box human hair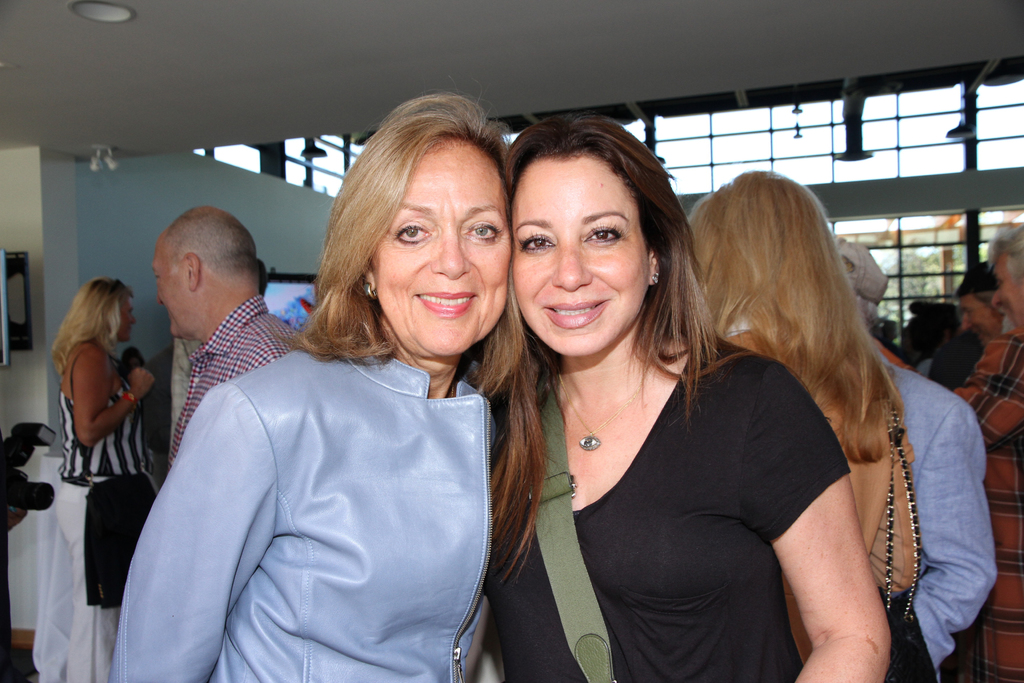
box(958, 270, 1004, 309)
